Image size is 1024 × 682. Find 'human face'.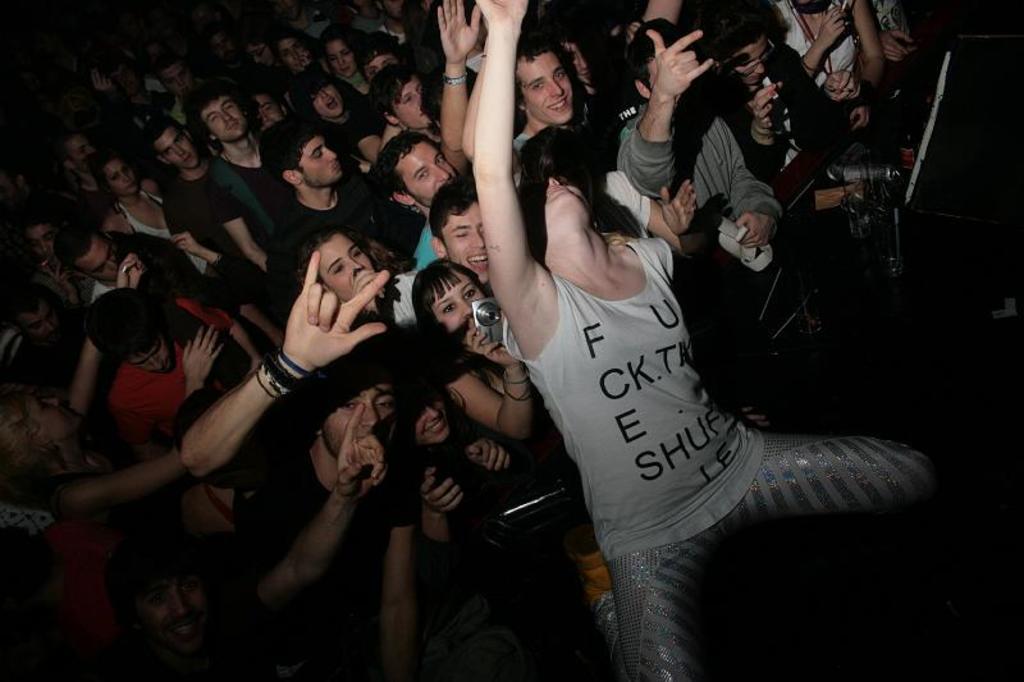
detection(324, 380, 392, 453).
